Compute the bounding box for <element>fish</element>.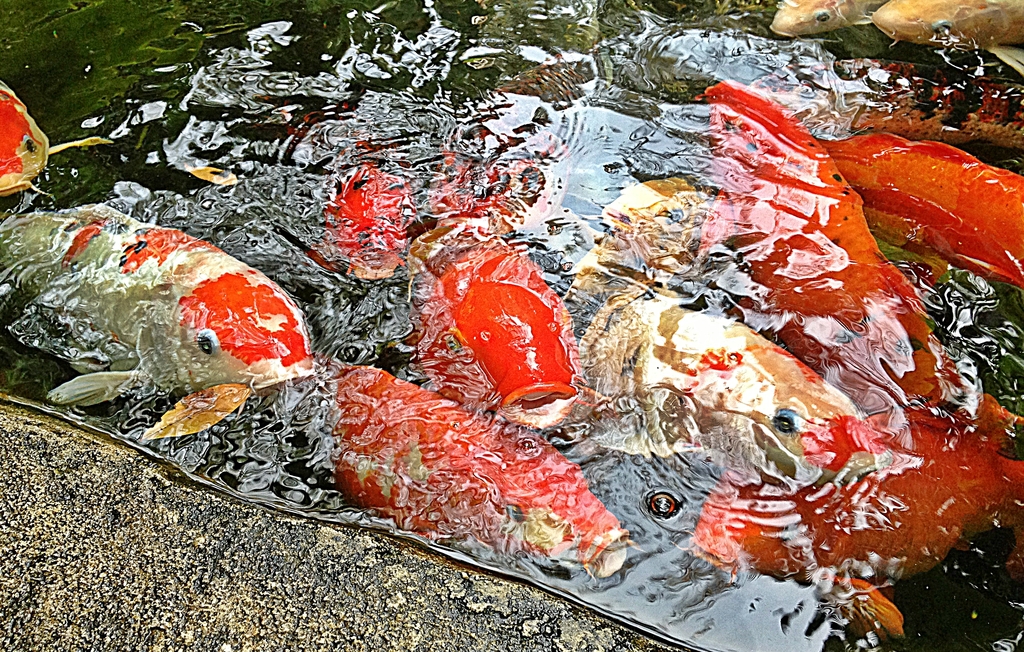
BBox(701, 77, 1007, 421).
